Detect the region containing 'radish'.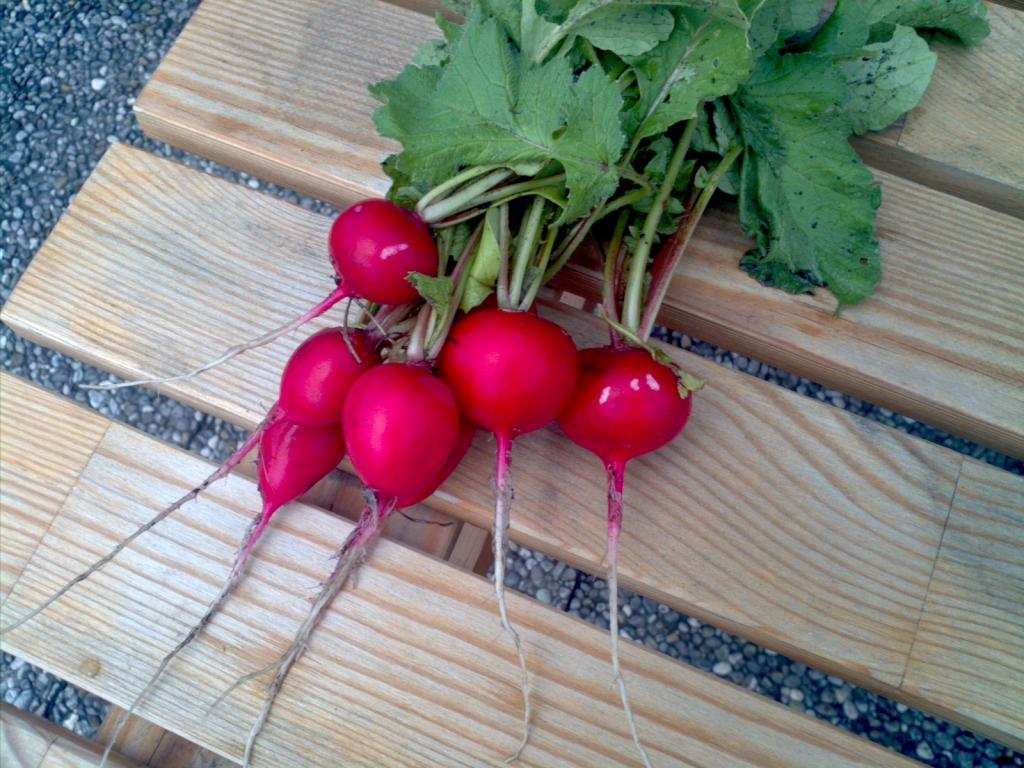
[207, 272, 476, 767].
